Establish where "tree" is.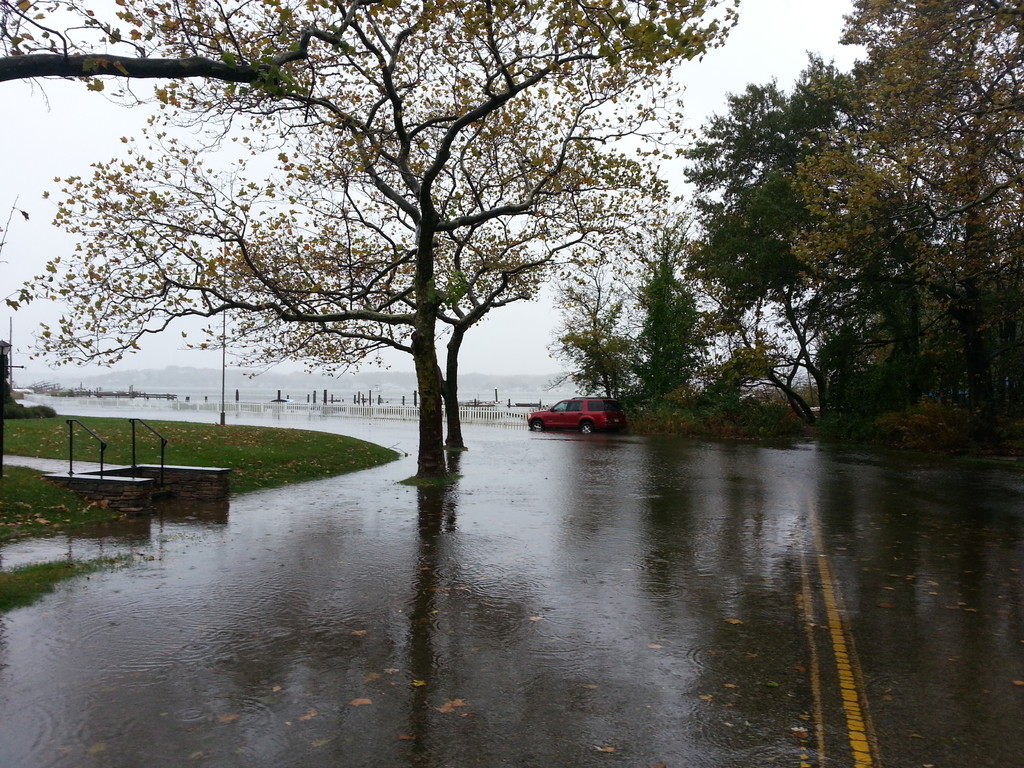
Established at {"left": 532, "top": 205, "right": 649, "bottom": 403}.
